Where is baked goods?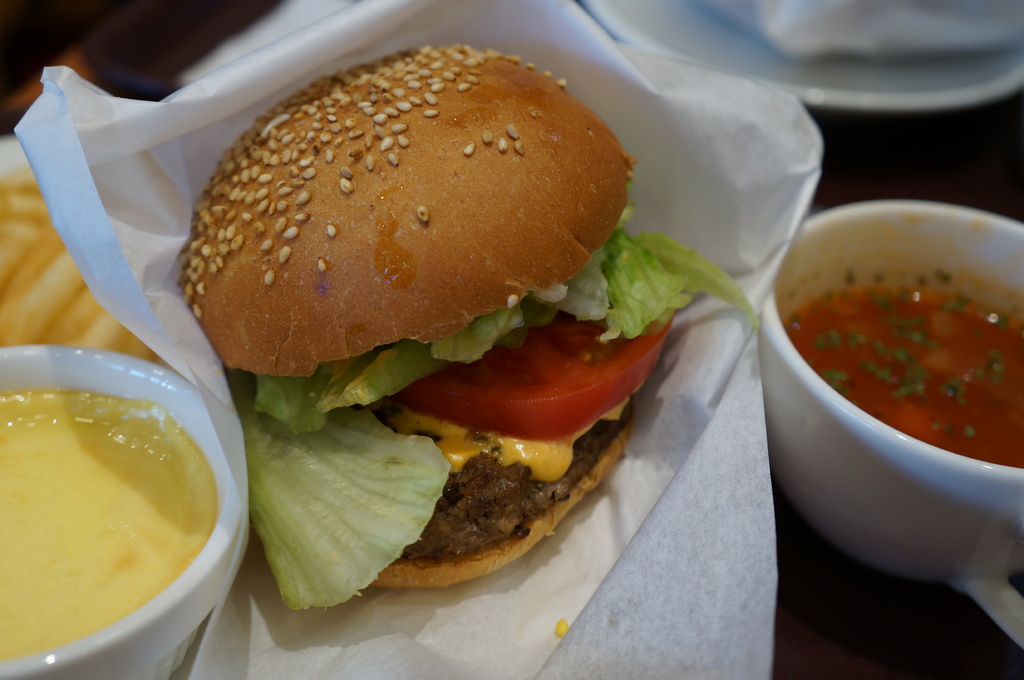
Rect(172, 45, 765, 591).
